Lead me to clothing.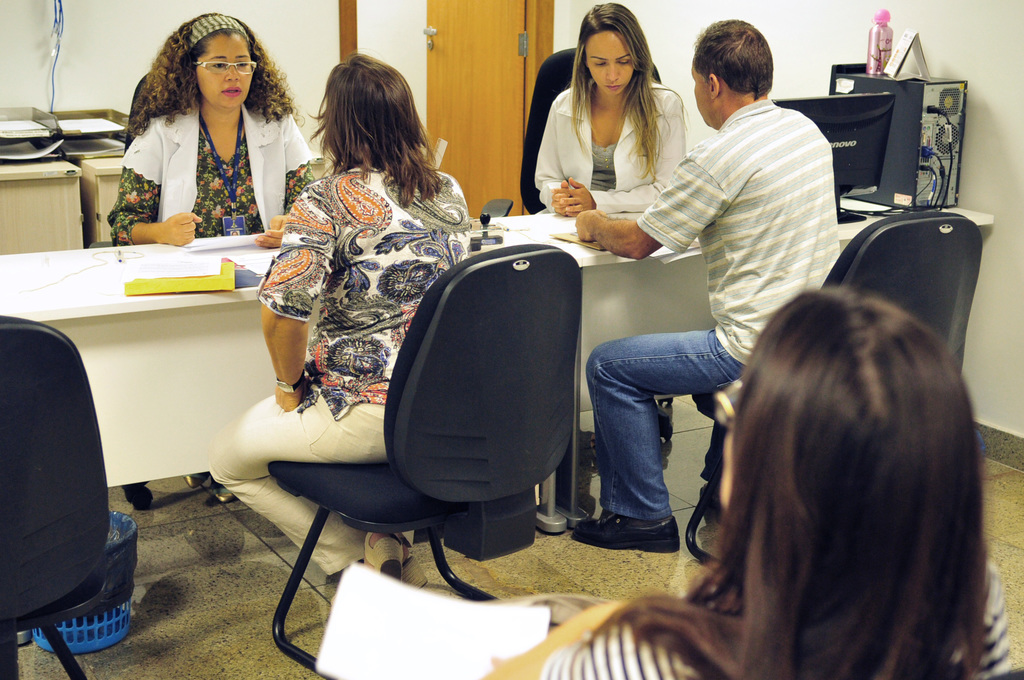
Lead to x1=206, y1=165, x2=479, y2=575.
